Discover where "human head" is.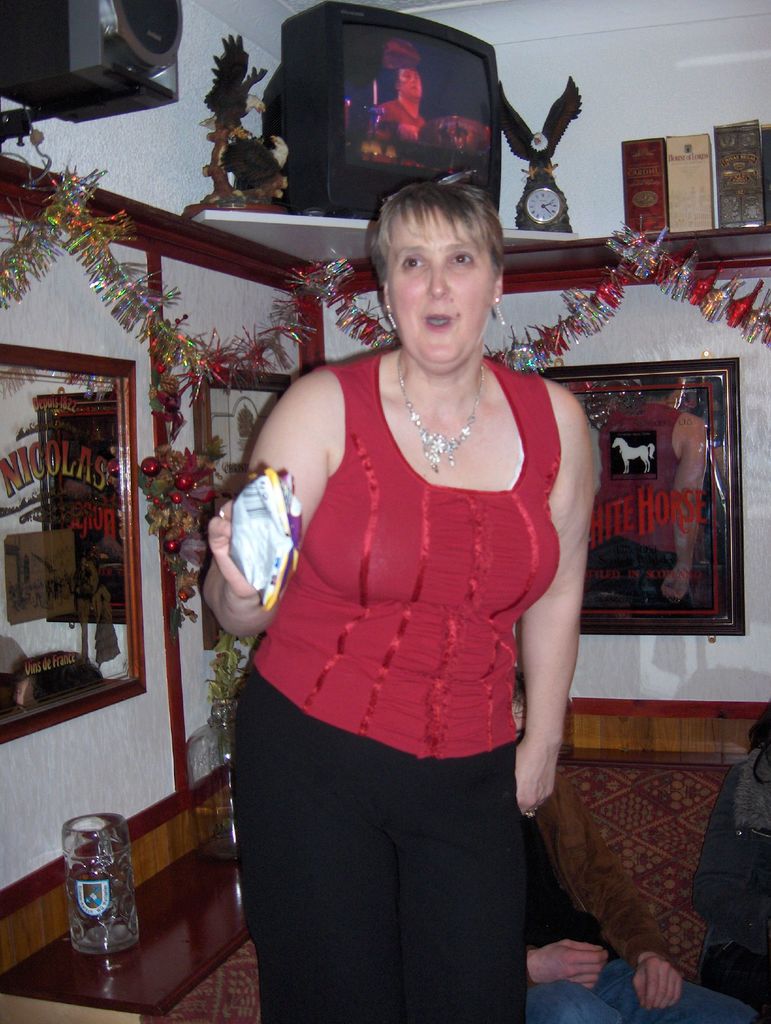
Discovered at rect(356, 165, 521, 336).
